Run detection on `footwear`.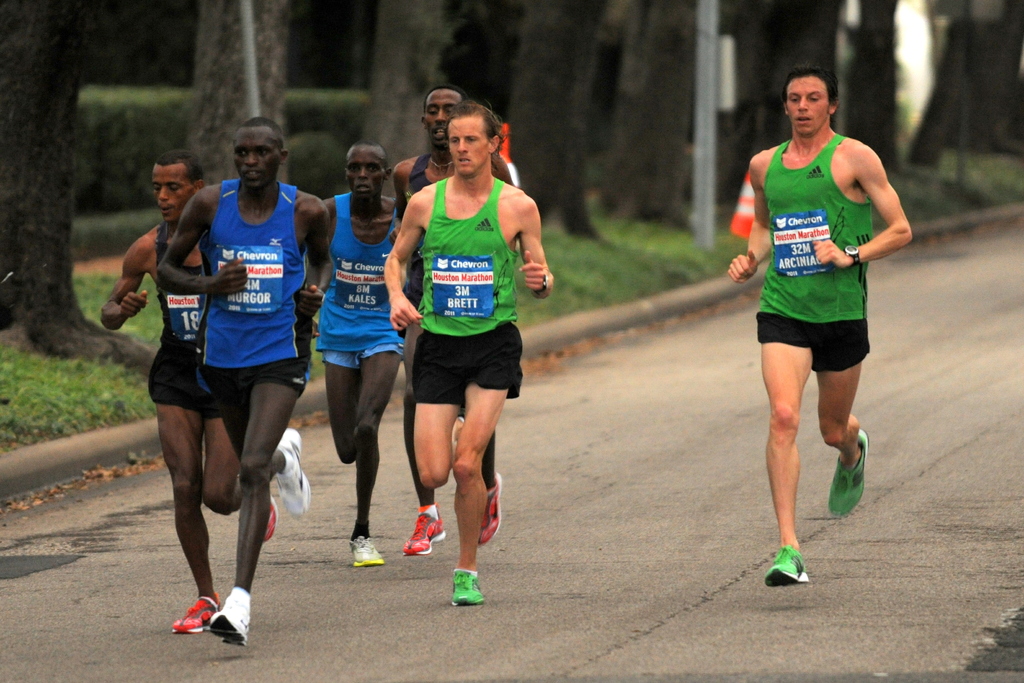
Result: bbox(401, 512, 447, 554).
